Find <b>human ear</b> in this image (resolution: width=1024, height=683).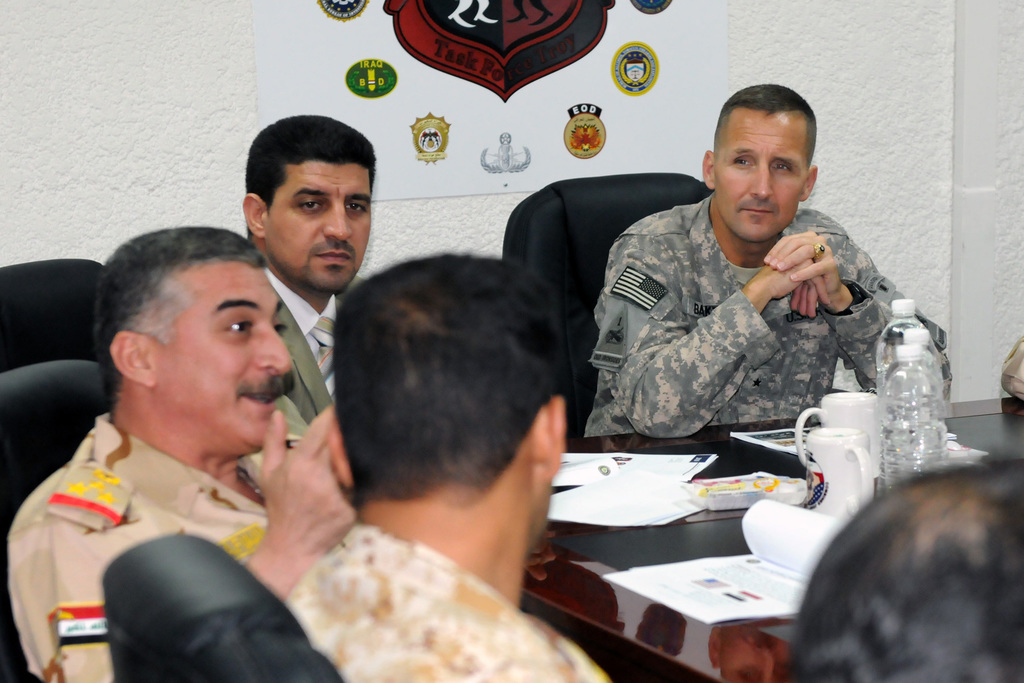
rect(703, 149, 714, 190).
